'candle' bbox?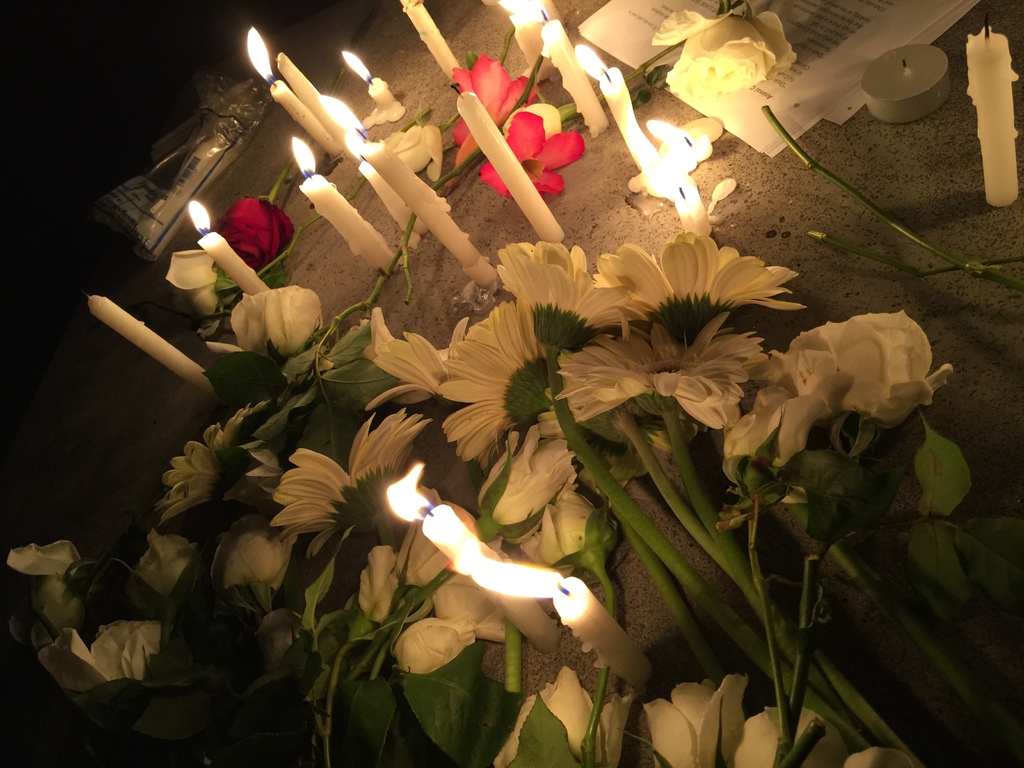
[left=449, top=84, right=571, bottom=248]
